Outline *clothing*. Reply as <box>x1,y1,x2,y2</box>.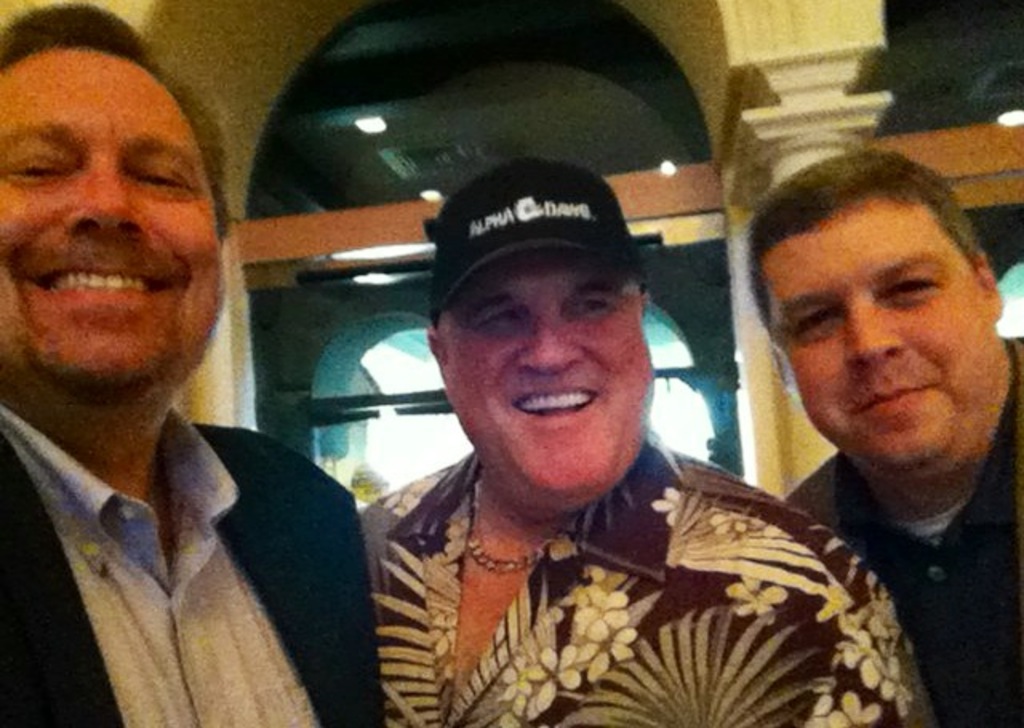
<box>789,341,1019,726</box>.
